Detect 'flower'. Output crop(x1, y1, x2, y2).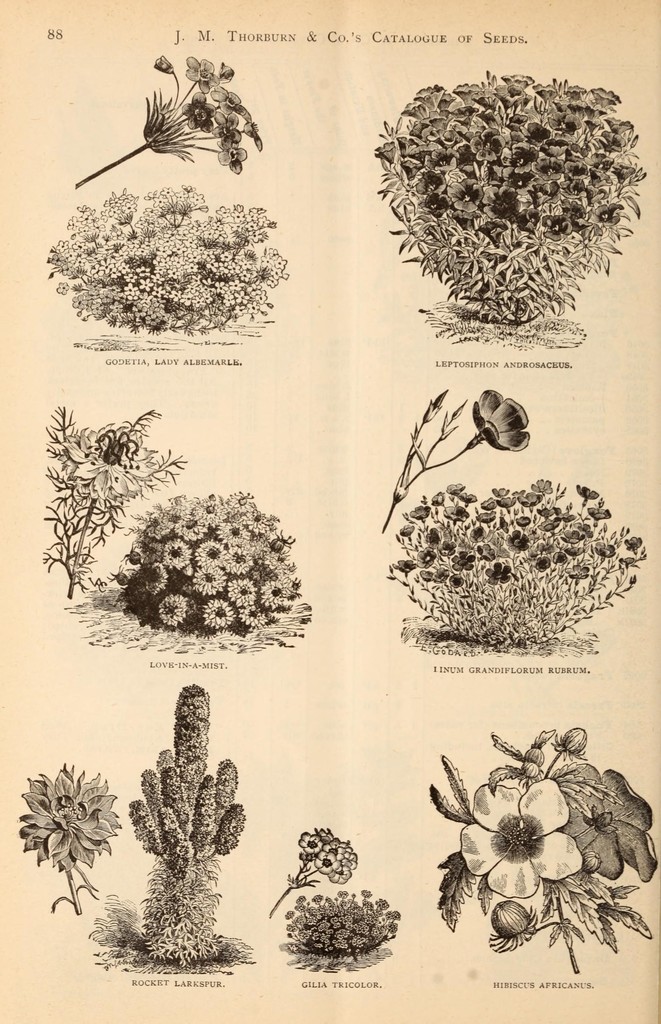
crop(53, 445, 163, 503).
